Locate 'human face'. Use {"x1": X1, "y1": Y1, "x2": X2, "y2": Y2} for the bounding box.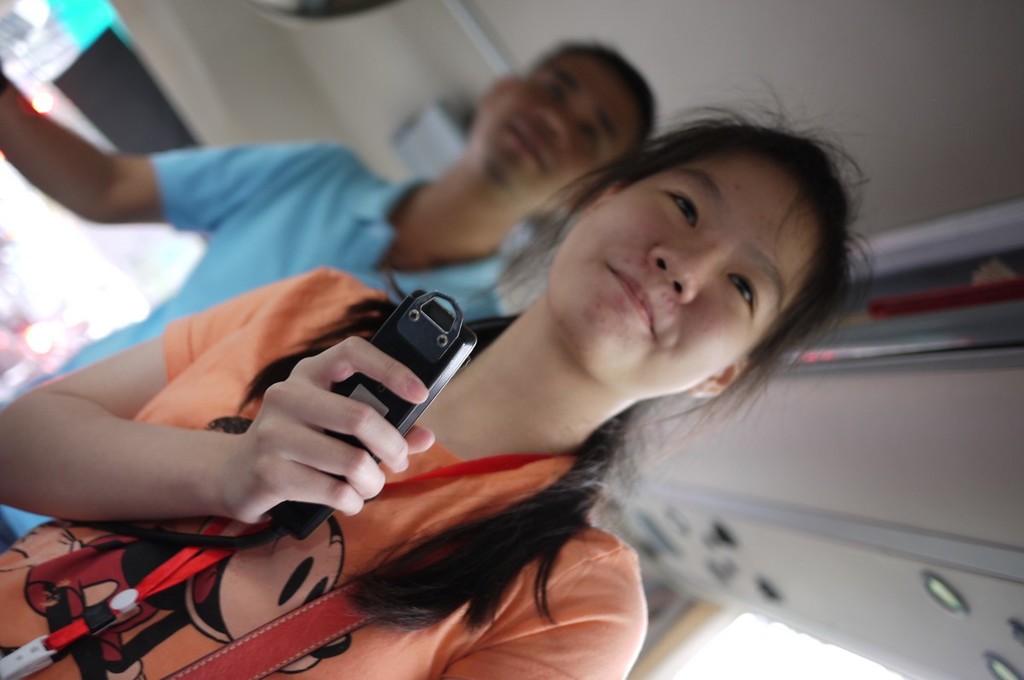
{"x1": 544, "y1": 145, "x2": 830, "y2": 397}.
